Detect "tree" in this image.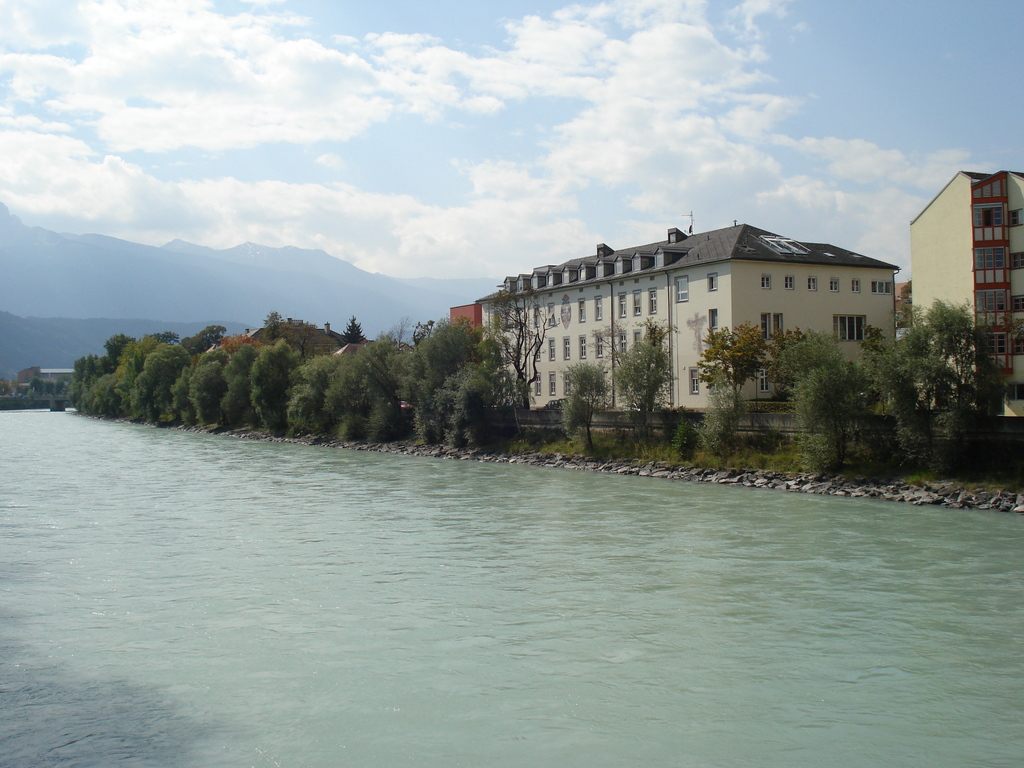
Detection: [left=376, top=312, right=412, bottom=346].
